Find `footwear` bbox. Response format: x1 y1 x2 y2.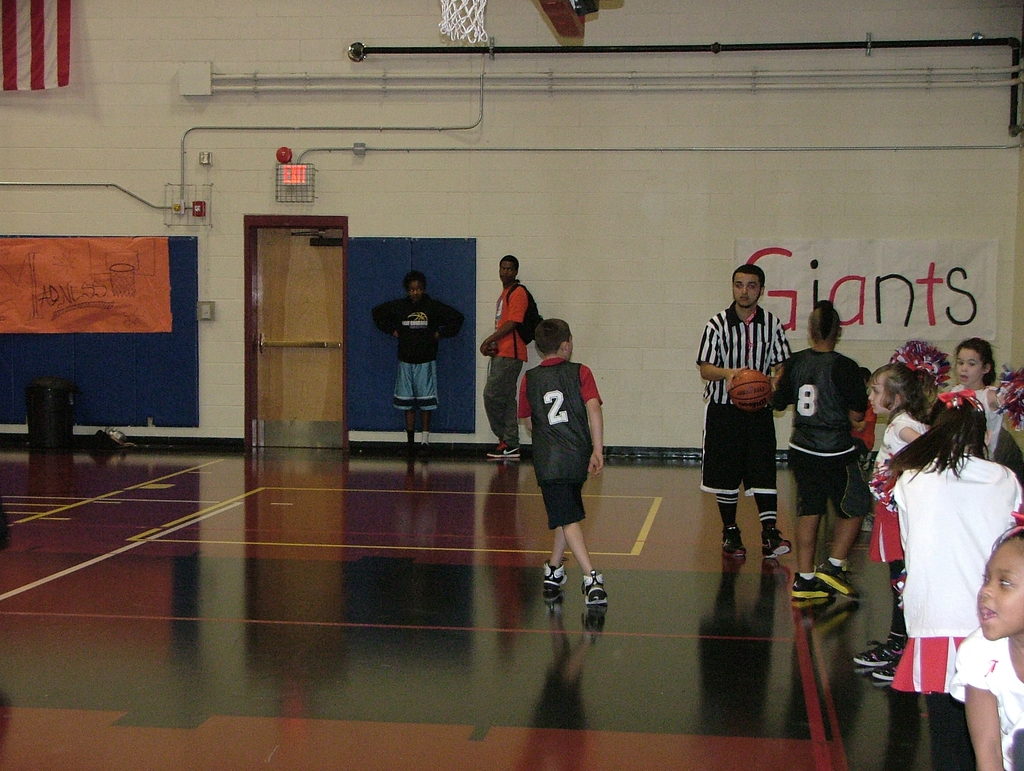
789 570 831 598.
